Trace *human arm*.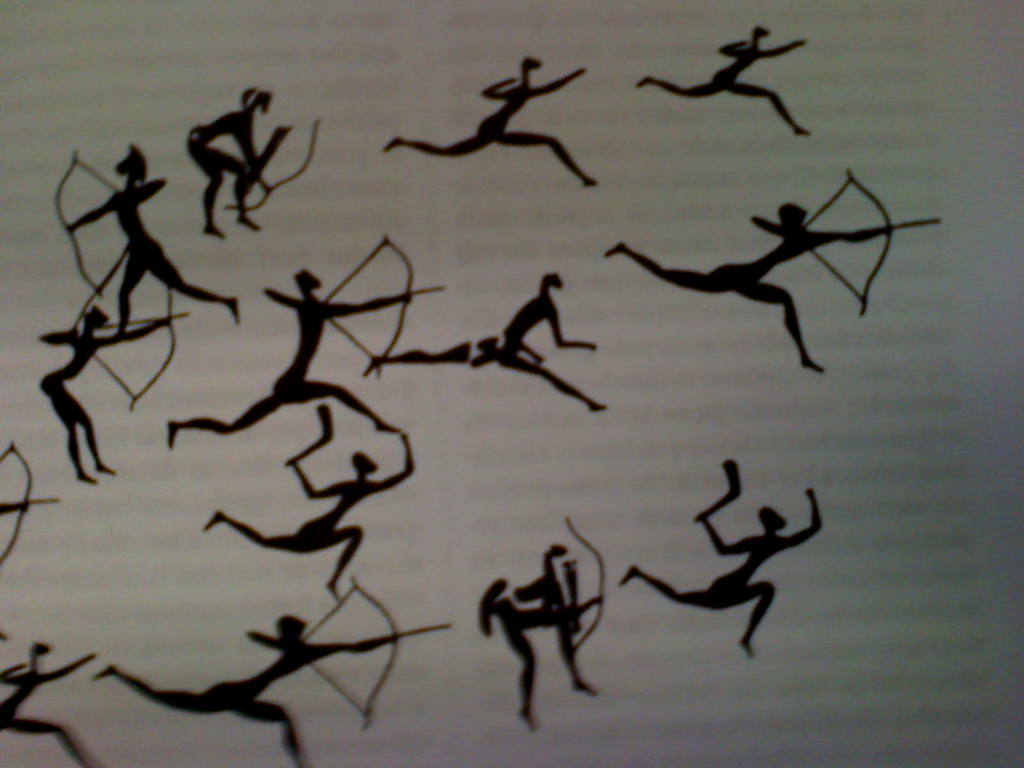
Traced to bbox=[548, 307, 561, 352].
